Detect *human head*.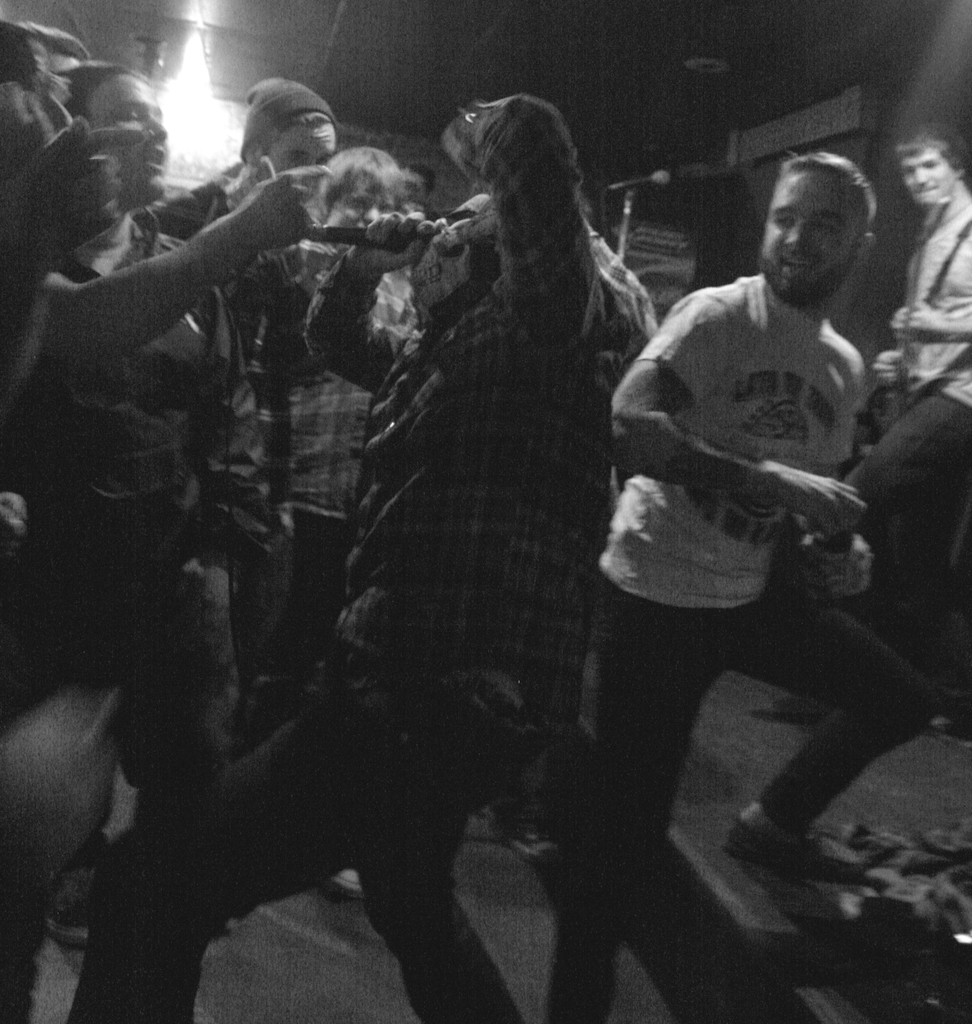
Detected at (x1=241, y1=76, x2=335, y2=200).
